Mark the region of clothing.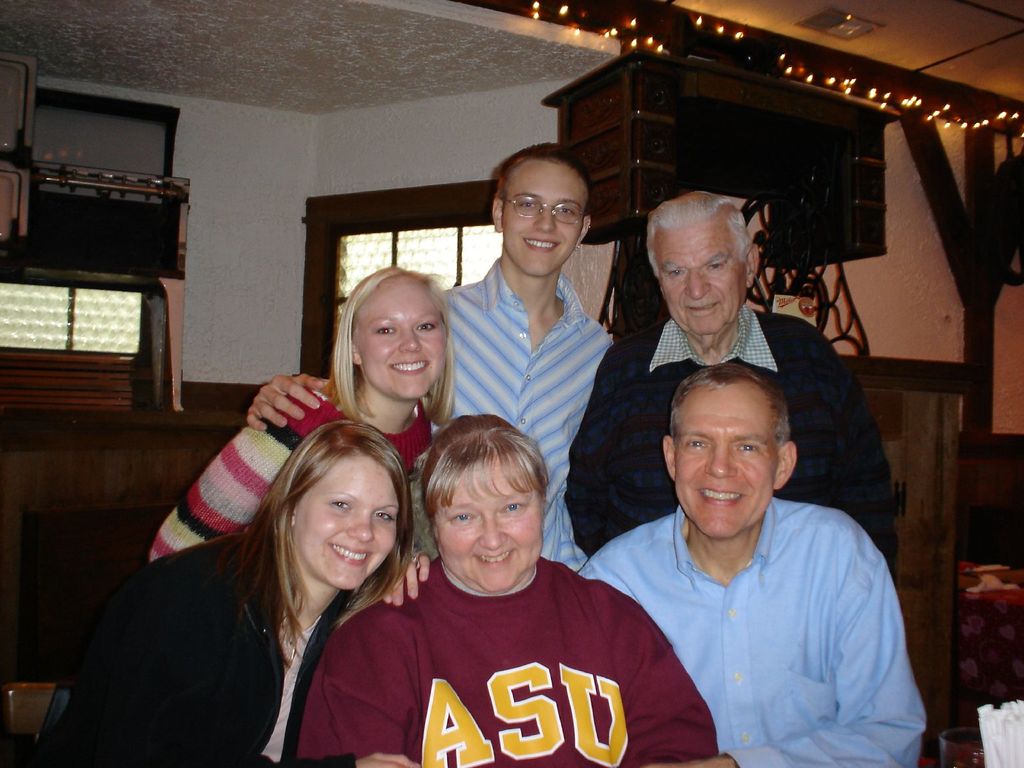
Region: [148, 380, 435, 563].
